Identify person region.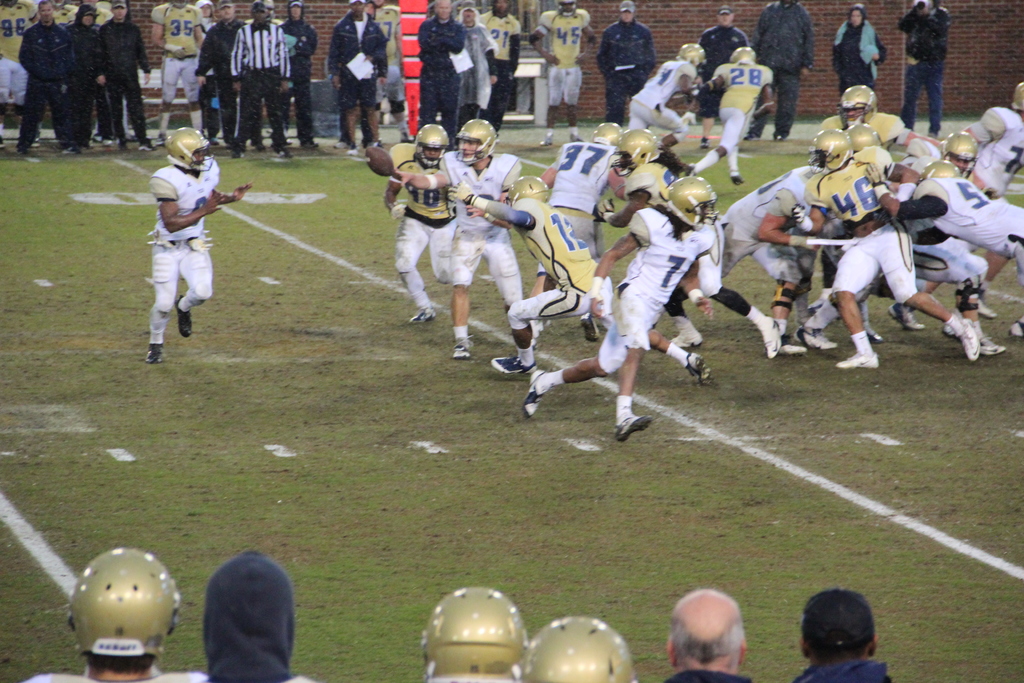
Region: (left=63, top=0, right=108, bottom=133).
